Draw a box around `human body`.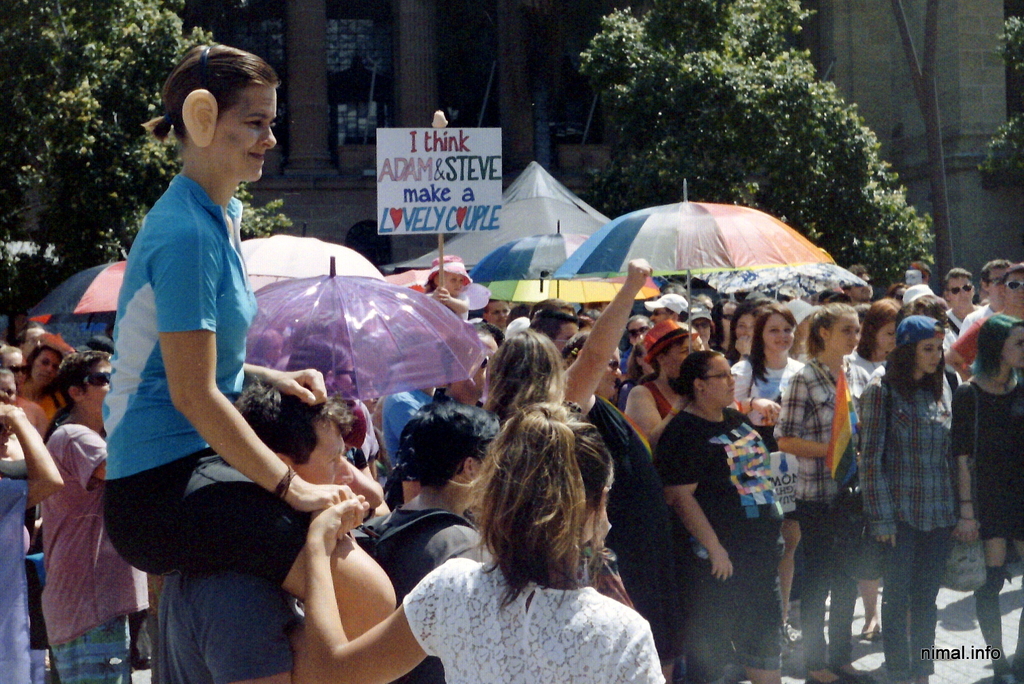
select_region(561, 257, 668, 680).
